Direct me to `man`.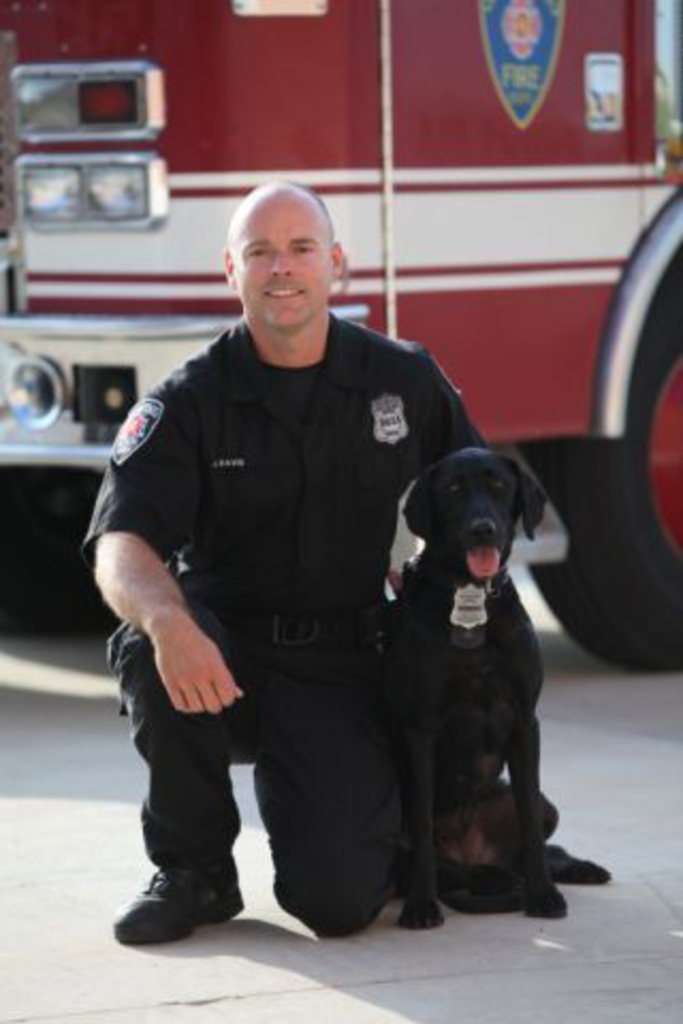
Direction: [77,177,495,949].
